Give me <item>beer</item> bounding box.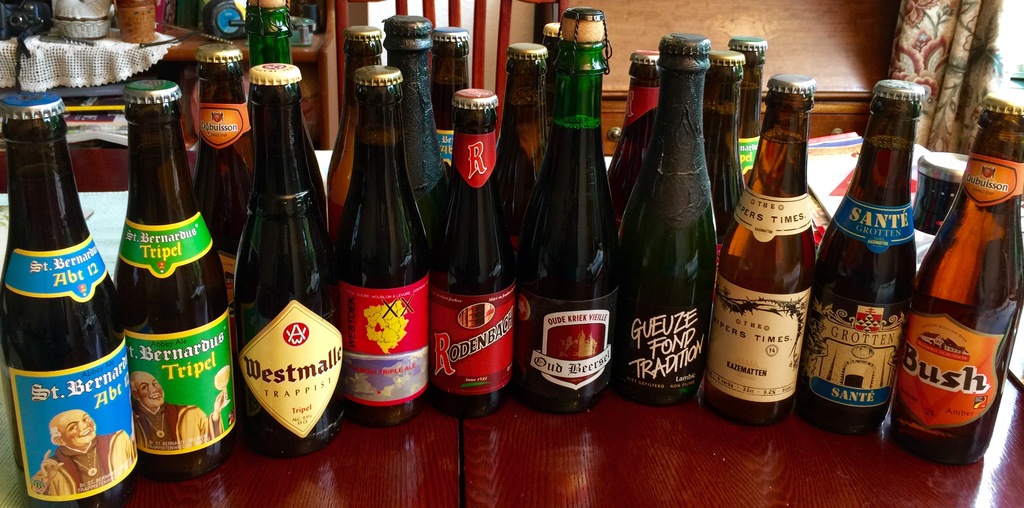
BBox(234, 58, 356, 461).
